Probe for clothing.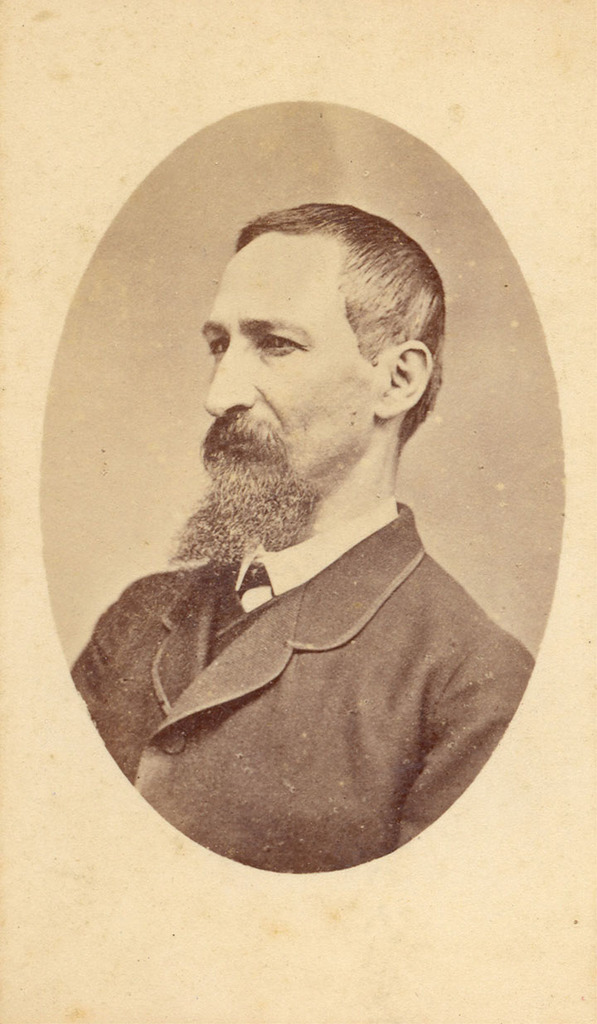
Probe result: pyautogui.locateOnScreen(71, 478, 546, 881).
